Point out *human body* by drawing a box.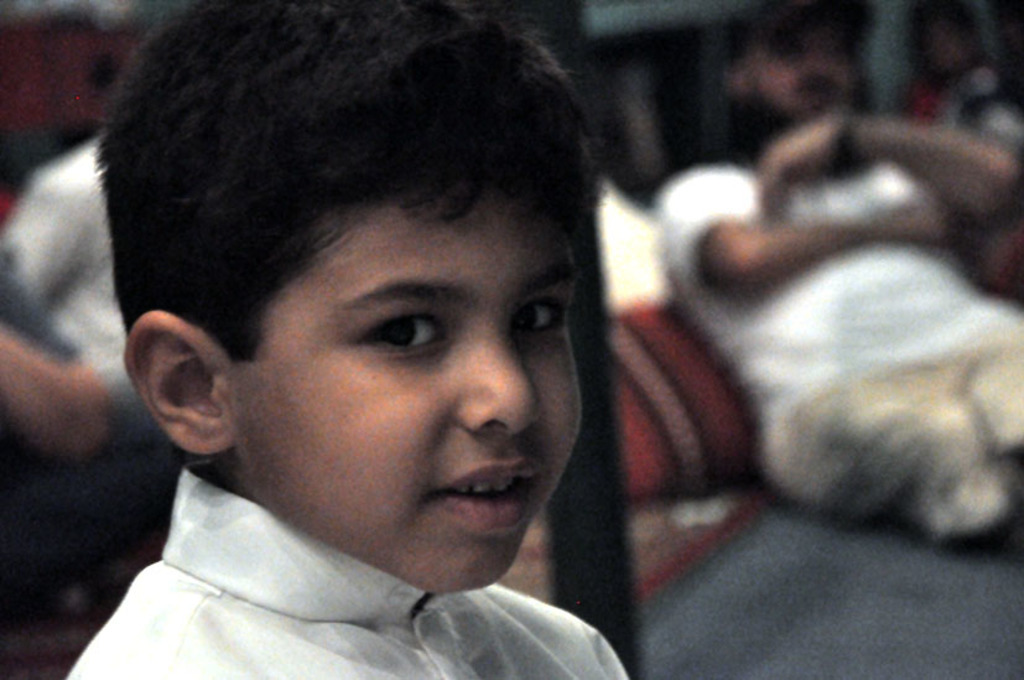
[x1=660, y1=0, x2=1023, y2=540].
